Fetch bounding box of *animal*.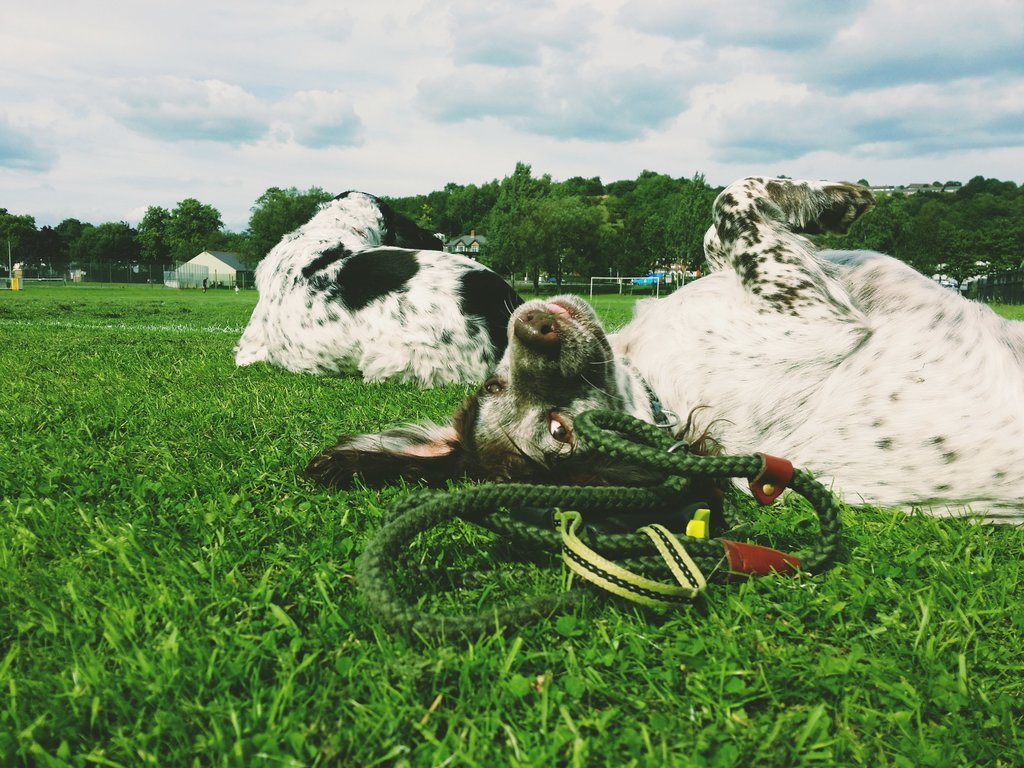
Bbox: 227 183 530 389.
